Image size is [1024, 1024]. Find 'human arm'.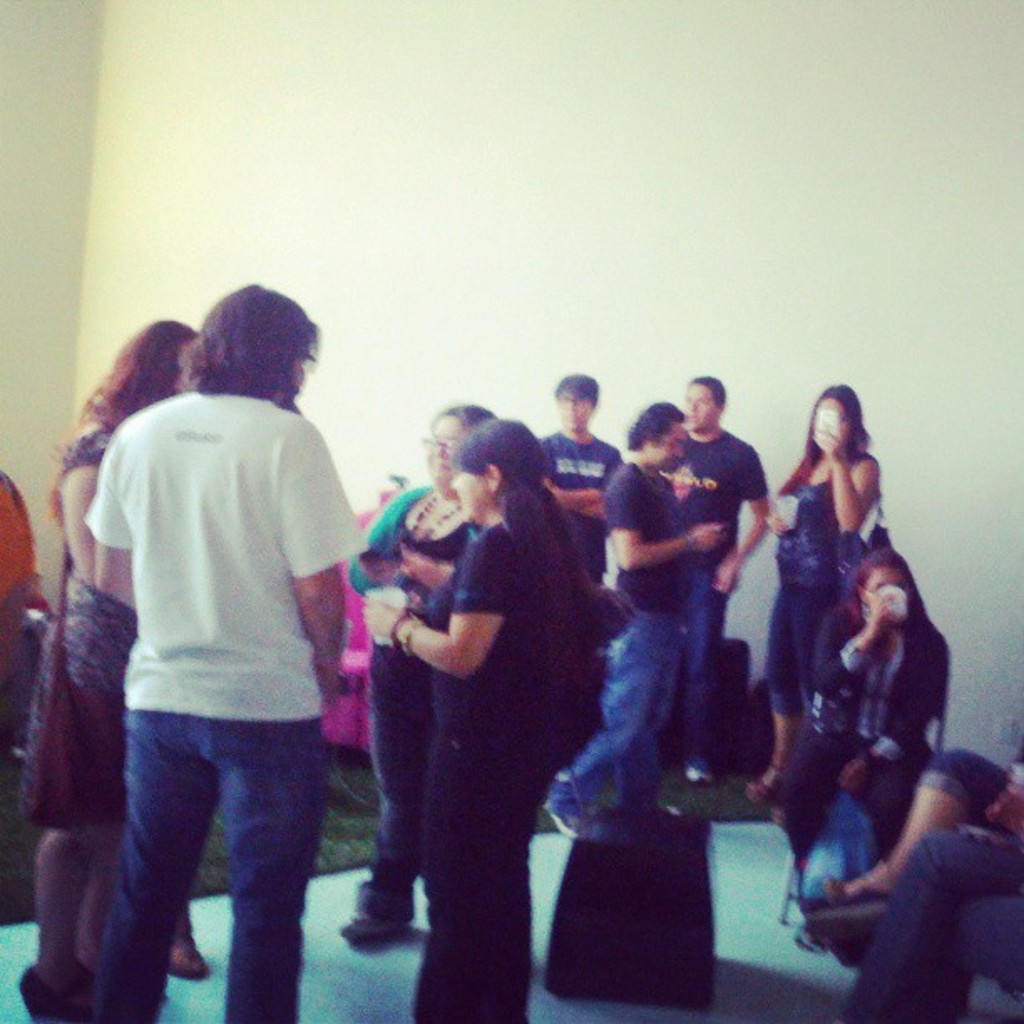
pyautogui.locateOnScreen(54, 432, 115, 577).
